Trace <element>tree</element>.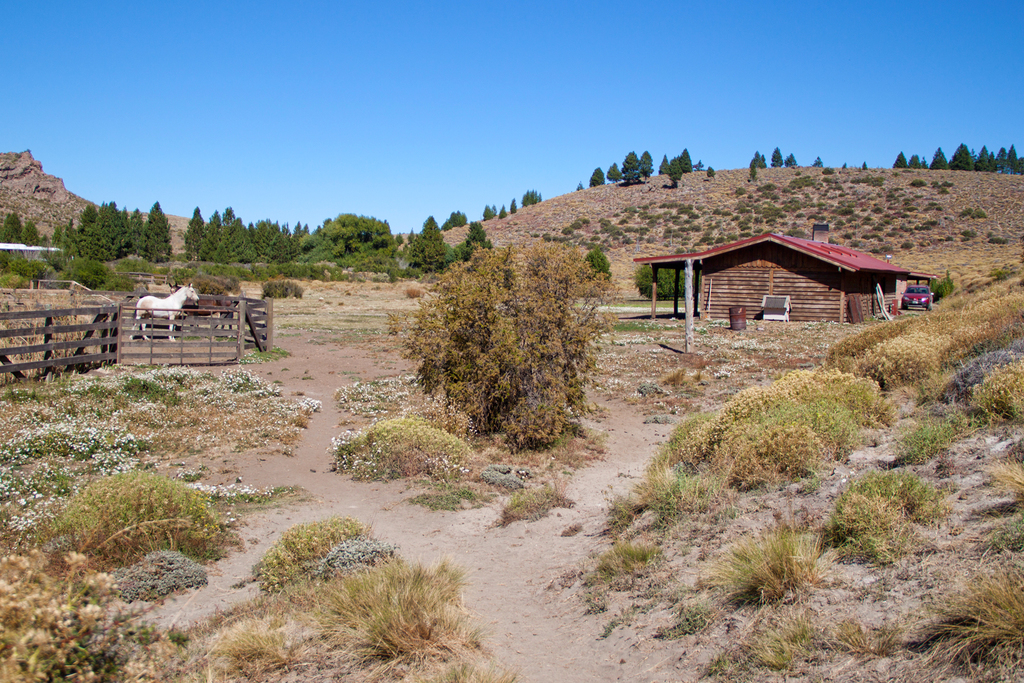
Traced to Rect(991, 144, 1006, 172).
